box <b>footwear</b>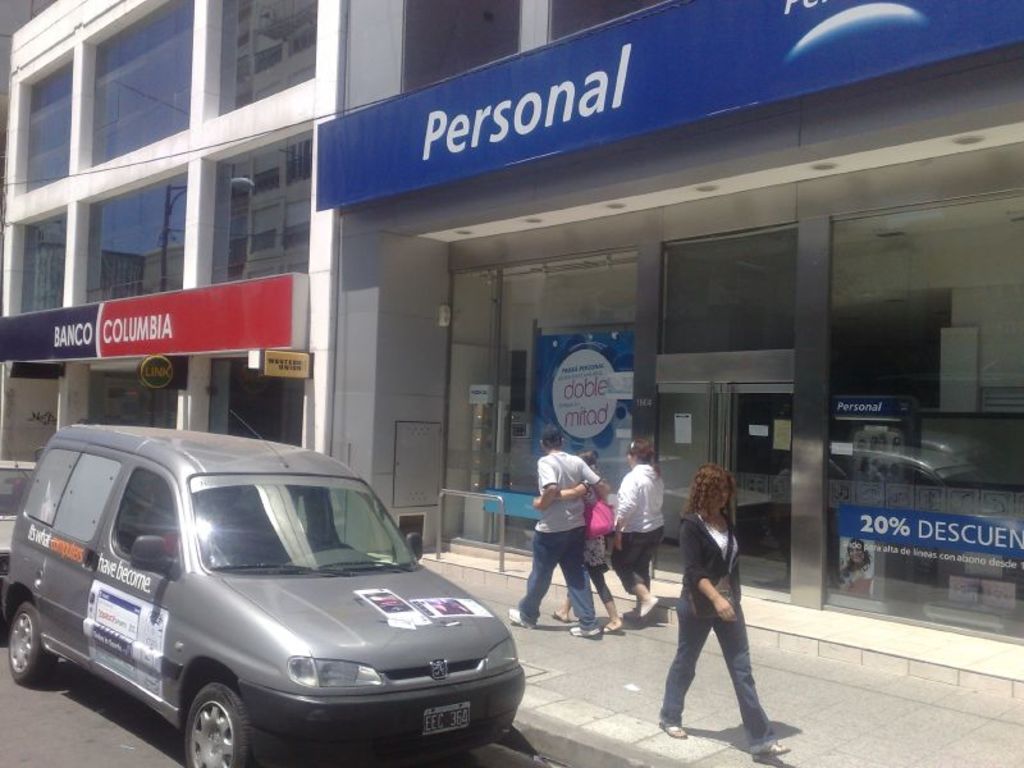
crop(568, 626, 607, 641)
